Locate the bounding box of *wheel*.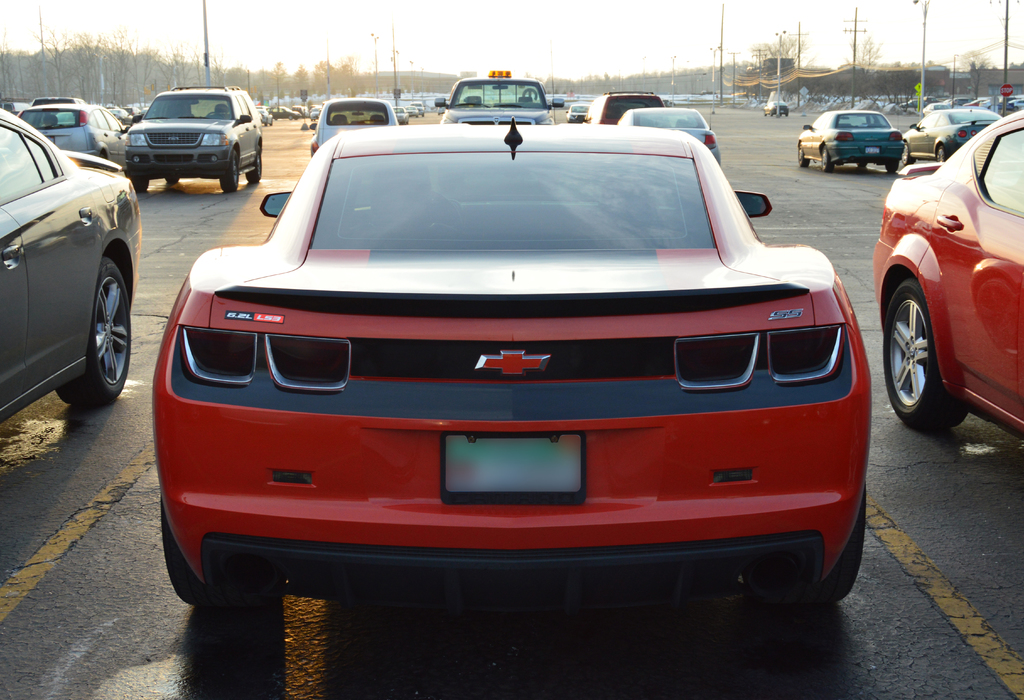
Bounding box: BBox(936, 145, 945, 161).
